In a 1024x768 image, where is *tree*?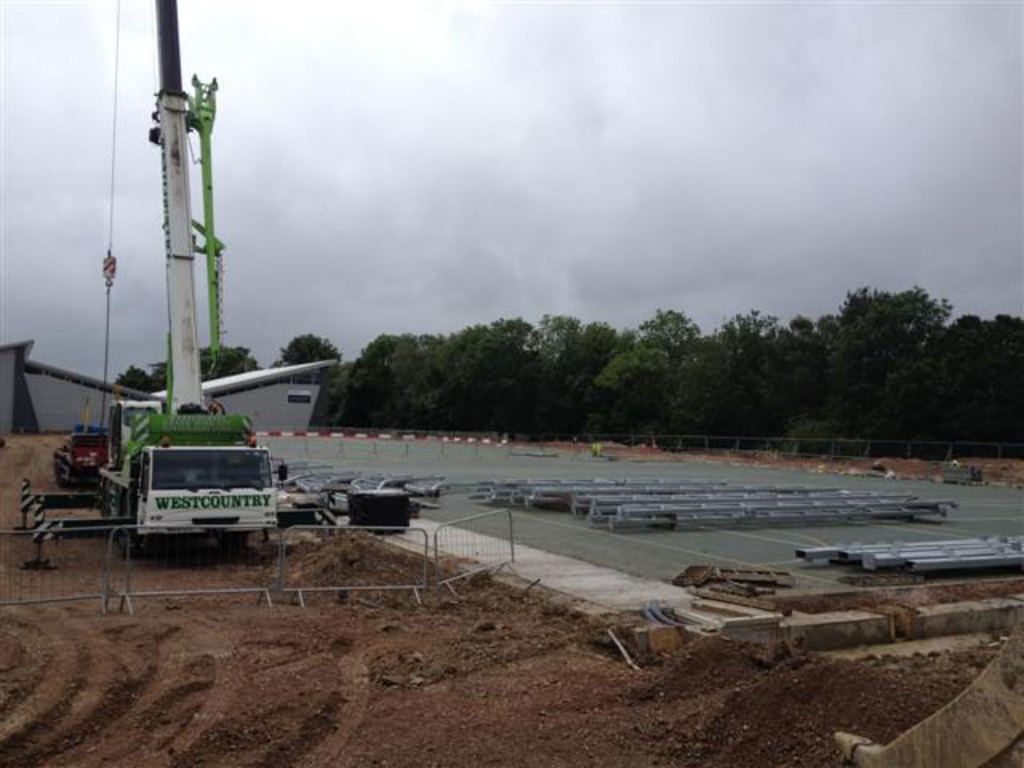
region(117, 362, 166, 390).
